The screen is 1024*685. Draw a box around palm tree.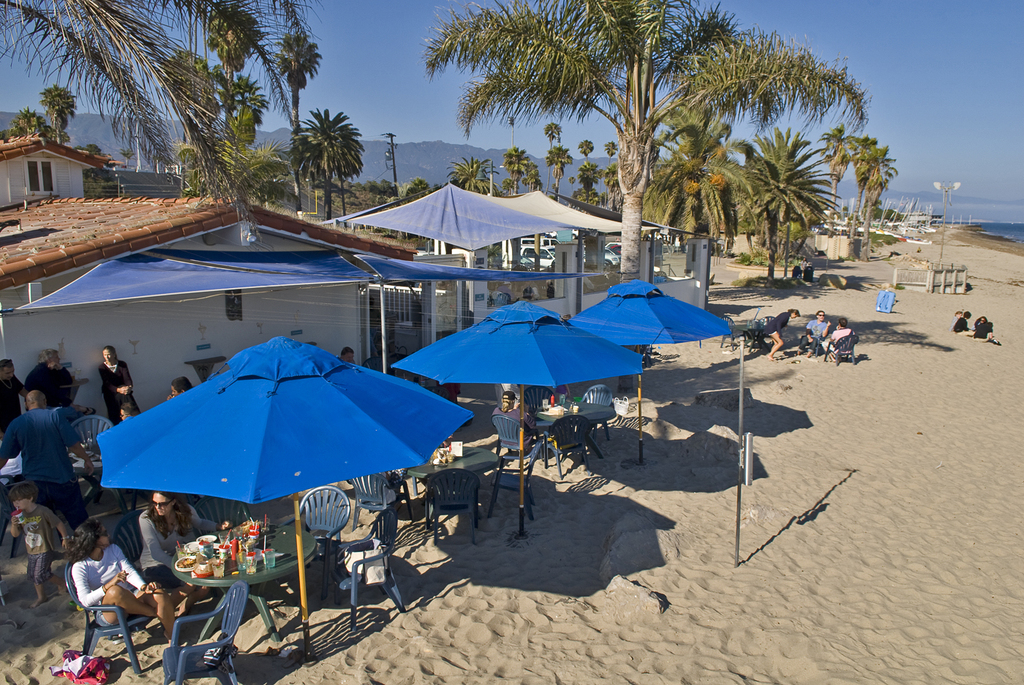
[288, 126, 351, 222].
